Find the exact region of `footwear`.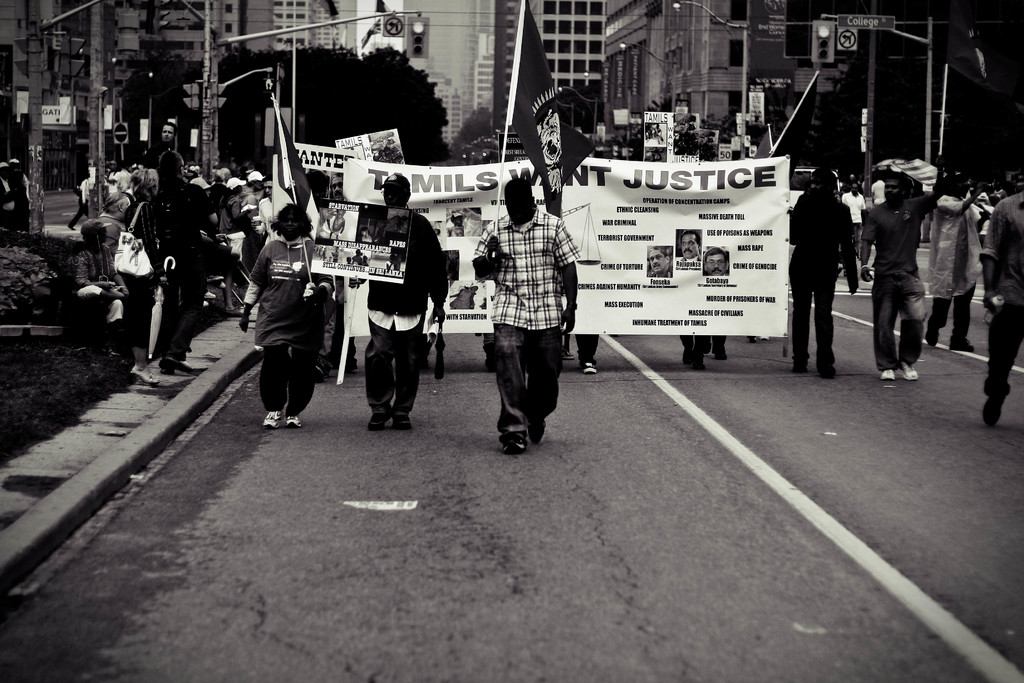
Exact region: {"left": 716, "top": 346, "right": 727, "bottom": 362}.
